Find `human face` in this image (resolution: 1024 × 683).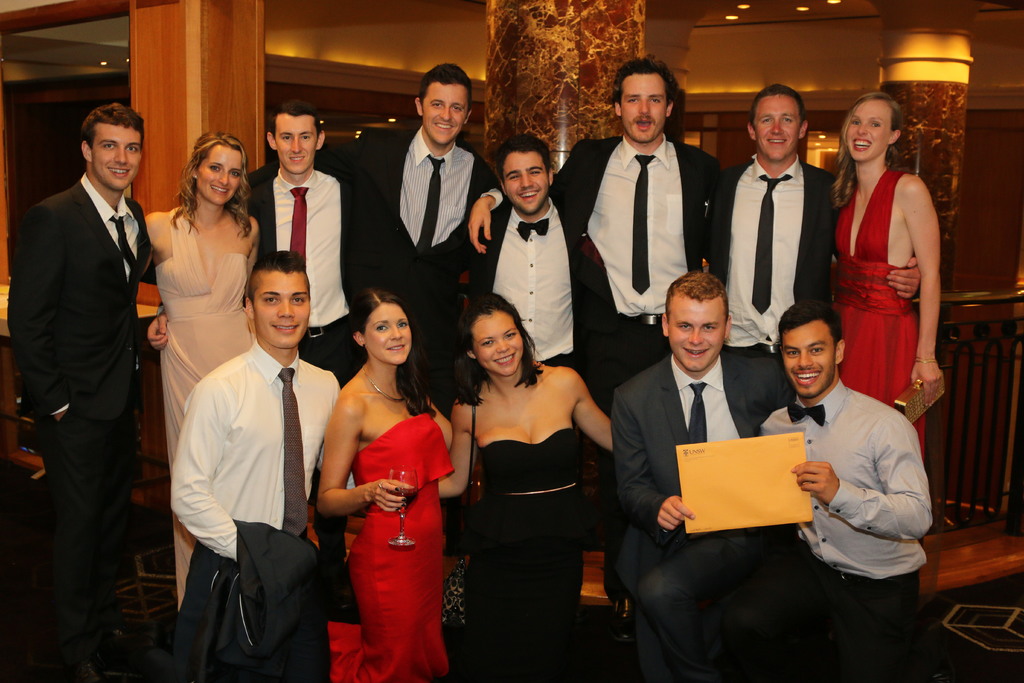
[left=502, top=149, right=545, bottom=208].
